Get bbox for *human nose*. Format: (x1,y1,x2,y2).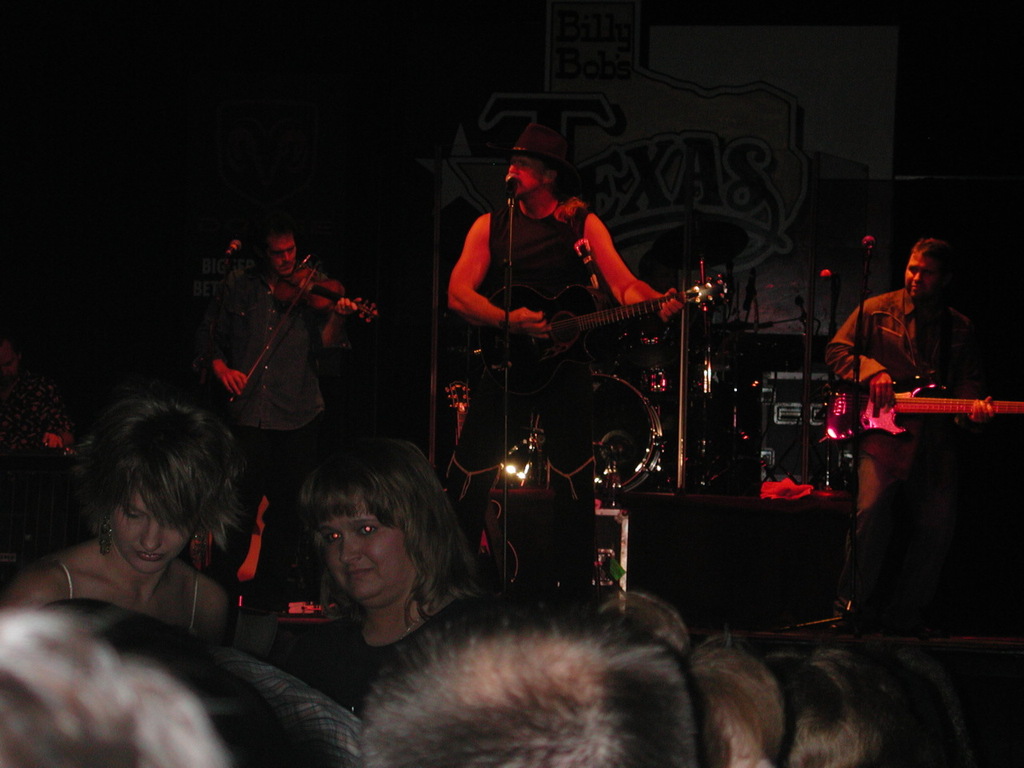
(341,532,357,565).
